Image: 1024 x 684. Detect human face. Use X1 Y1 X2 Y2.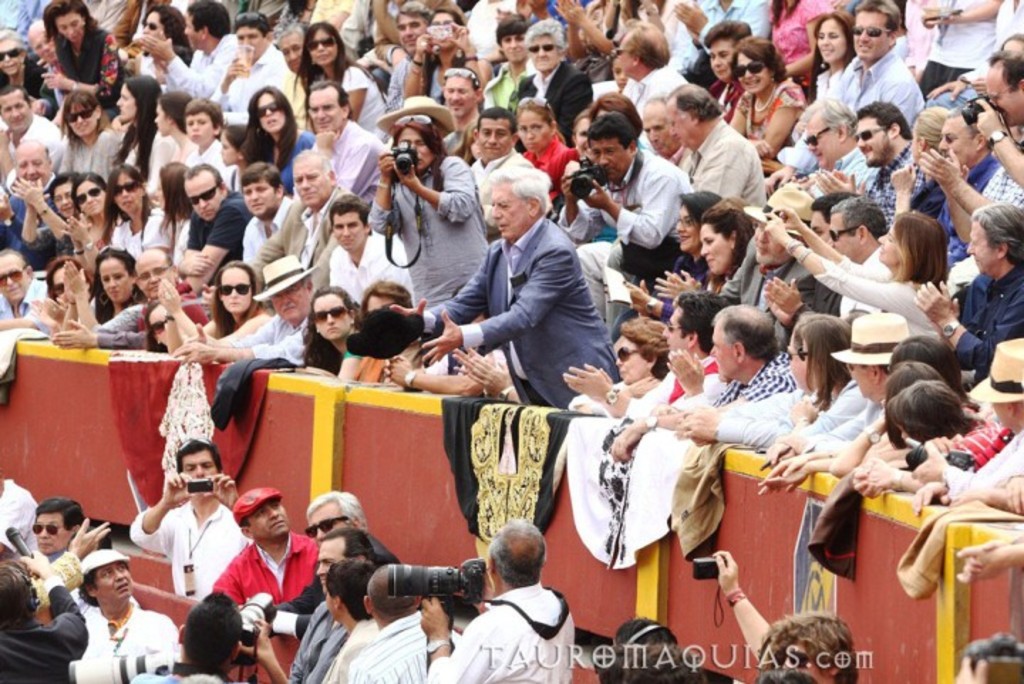
883 226 900 262.
